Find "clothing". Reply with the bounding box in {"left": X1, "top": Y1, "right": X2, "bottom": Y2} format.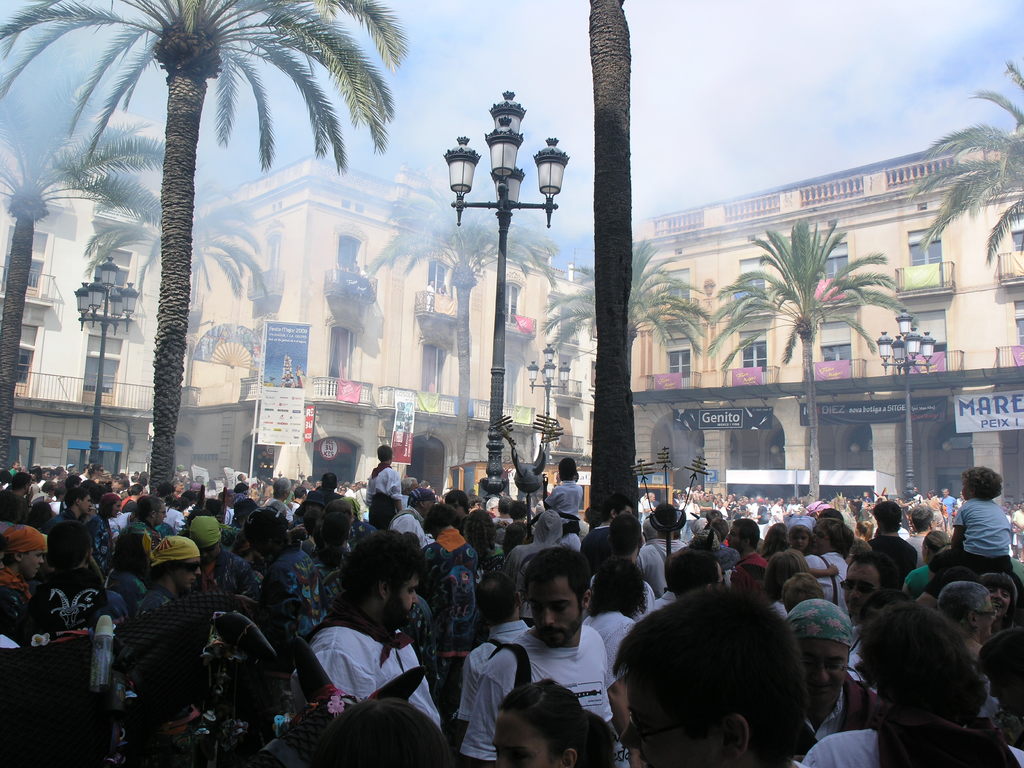
{"left": 416, "top": 529, "right": 480, "bottom": 649}.
